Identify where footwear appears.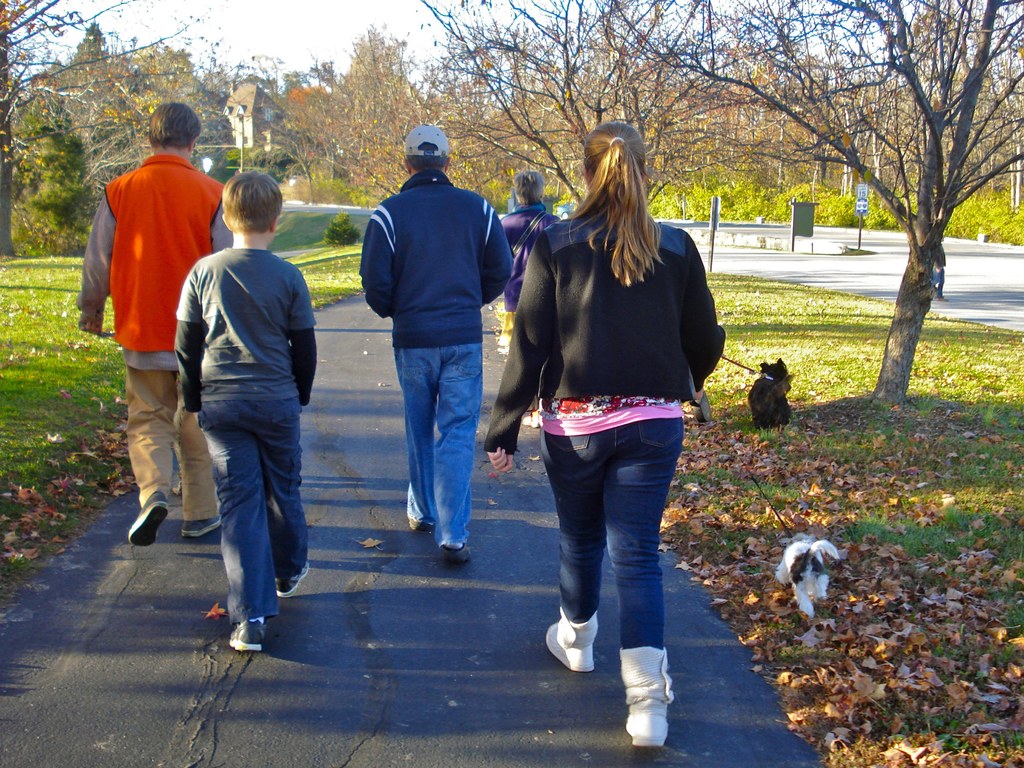
Appears at x1=179, y1=519, x2=220, y2=540.
